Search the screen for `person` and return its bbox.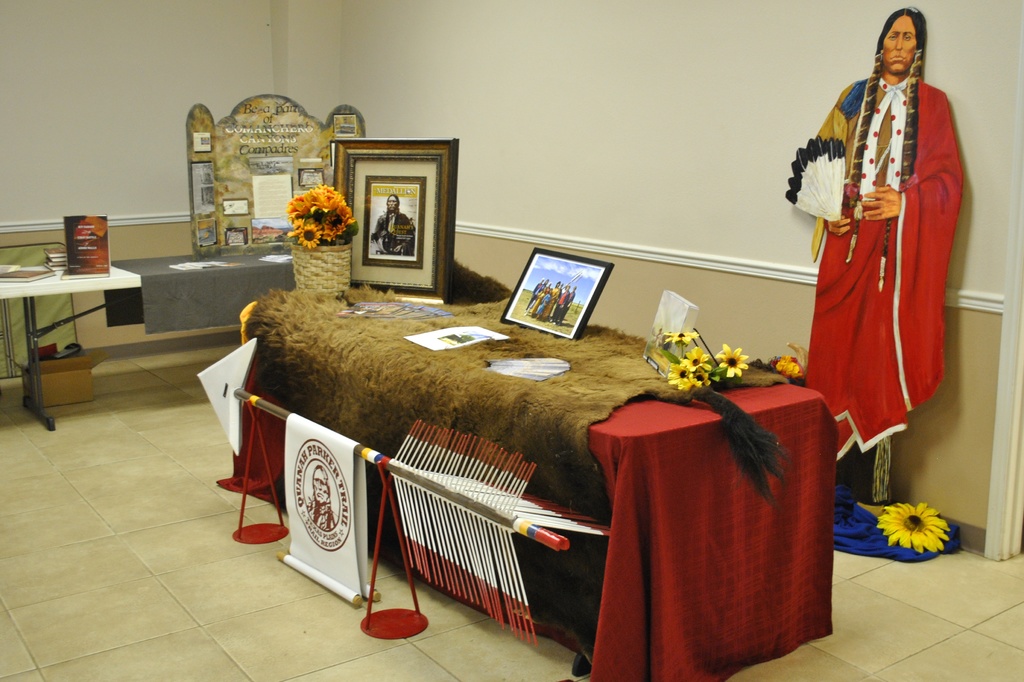
Found: region(371, 194, 417, 261).
